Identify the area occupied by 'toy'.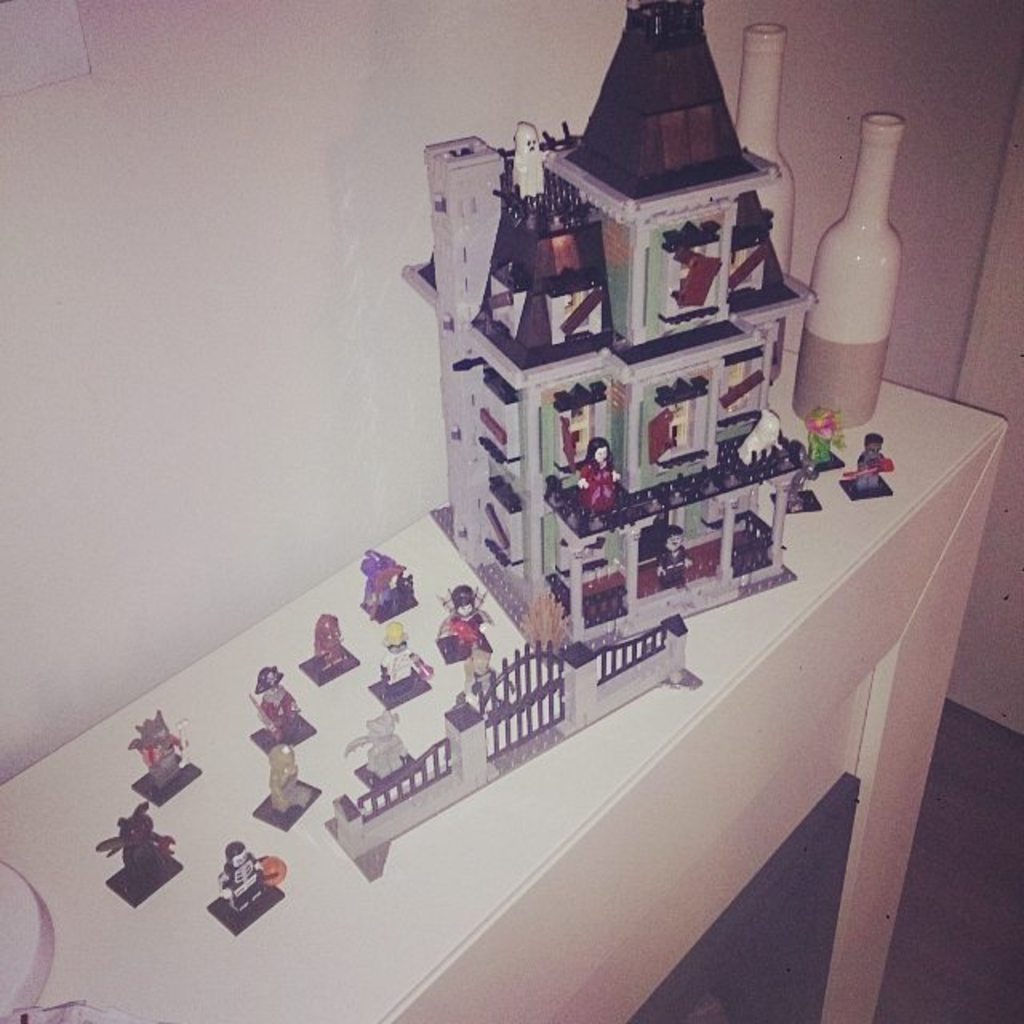
Area: 342,706,421,779.
